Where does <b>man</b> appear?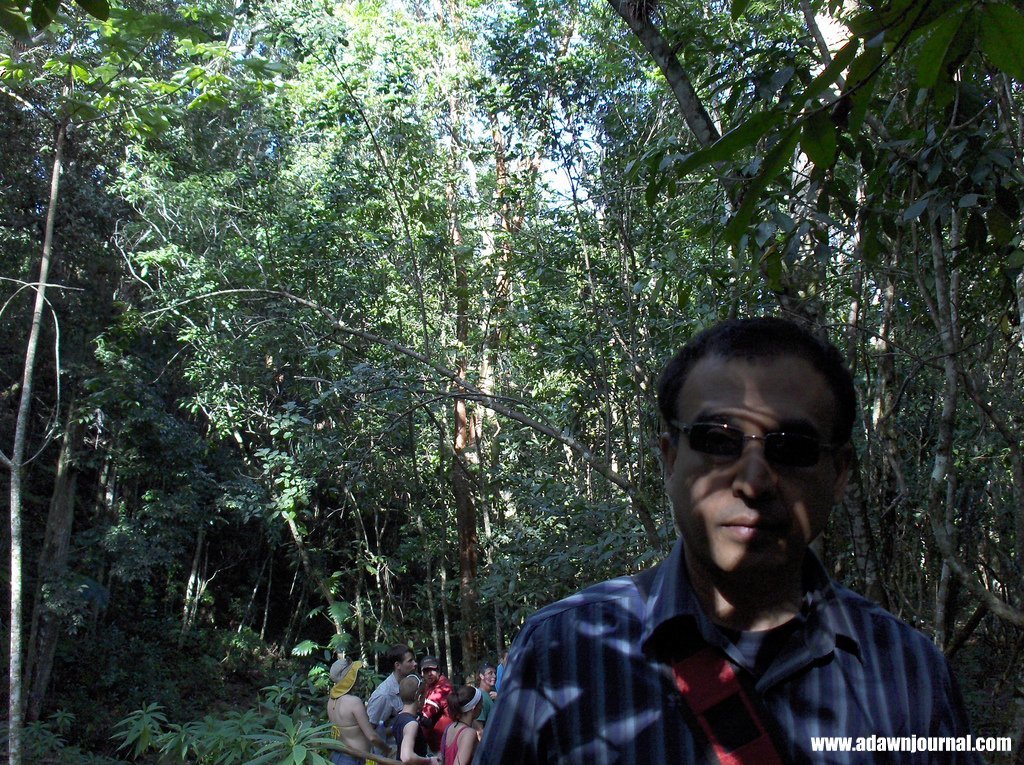
Appears at (472, 665, 502, 738).
